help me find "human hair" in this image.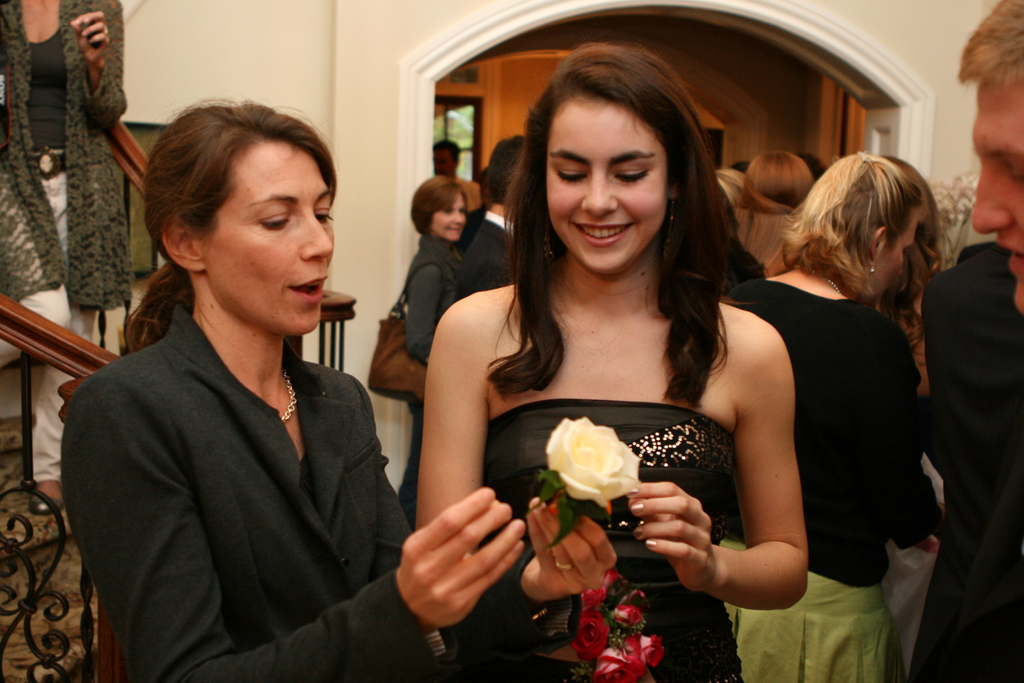
Found it: [406,176,471,237].
